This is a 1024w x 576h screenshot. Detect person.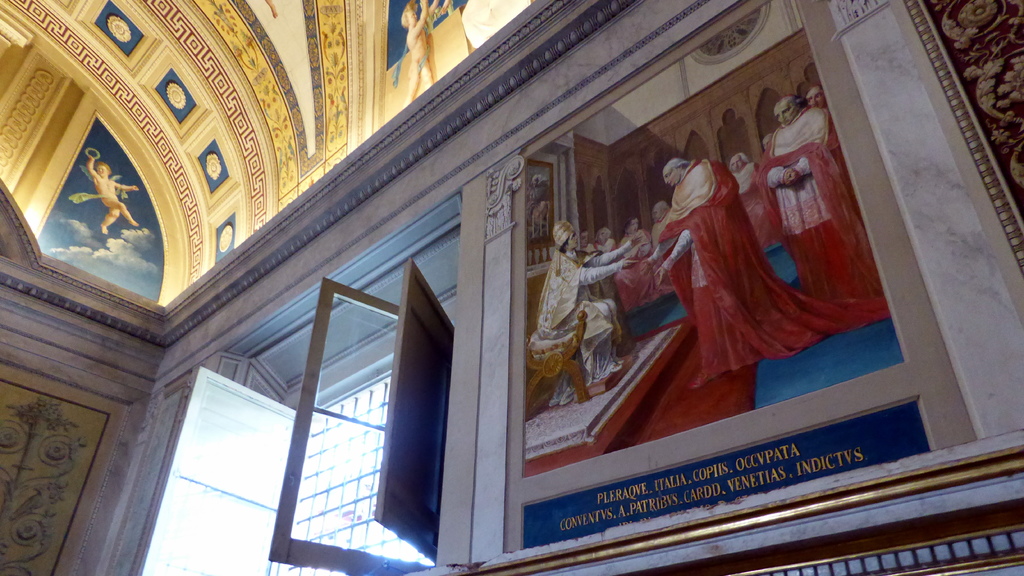
l=83, t=161, r=133, b=231.
